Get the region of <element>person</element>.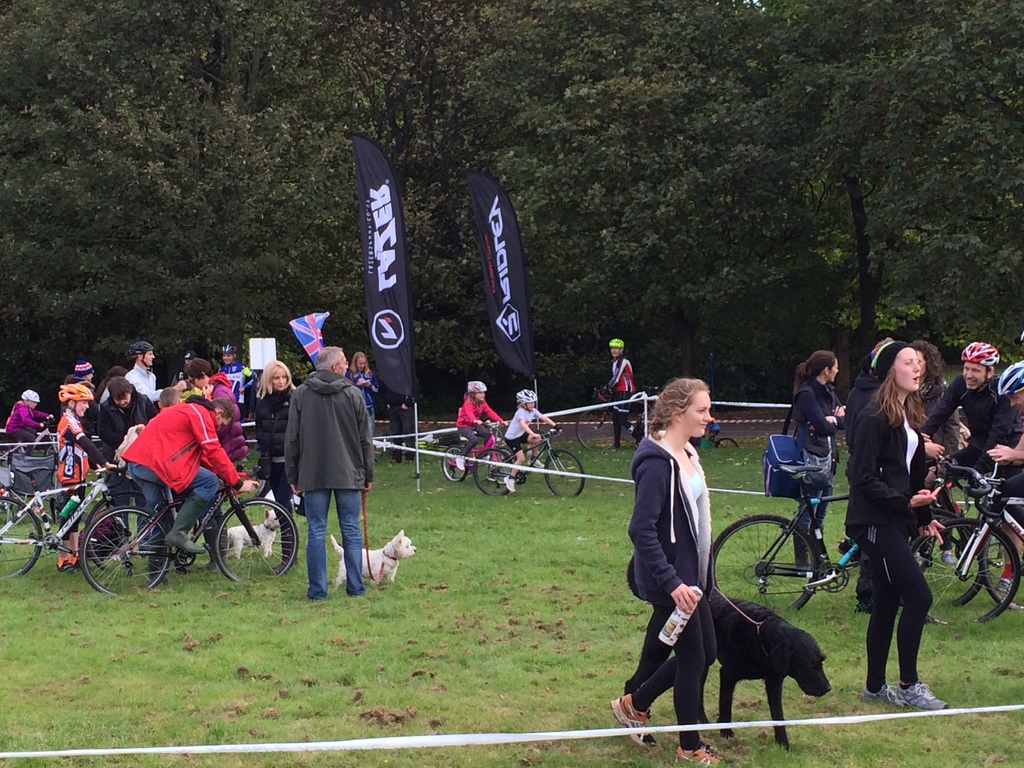
locate(102, 378, 154, 474).
